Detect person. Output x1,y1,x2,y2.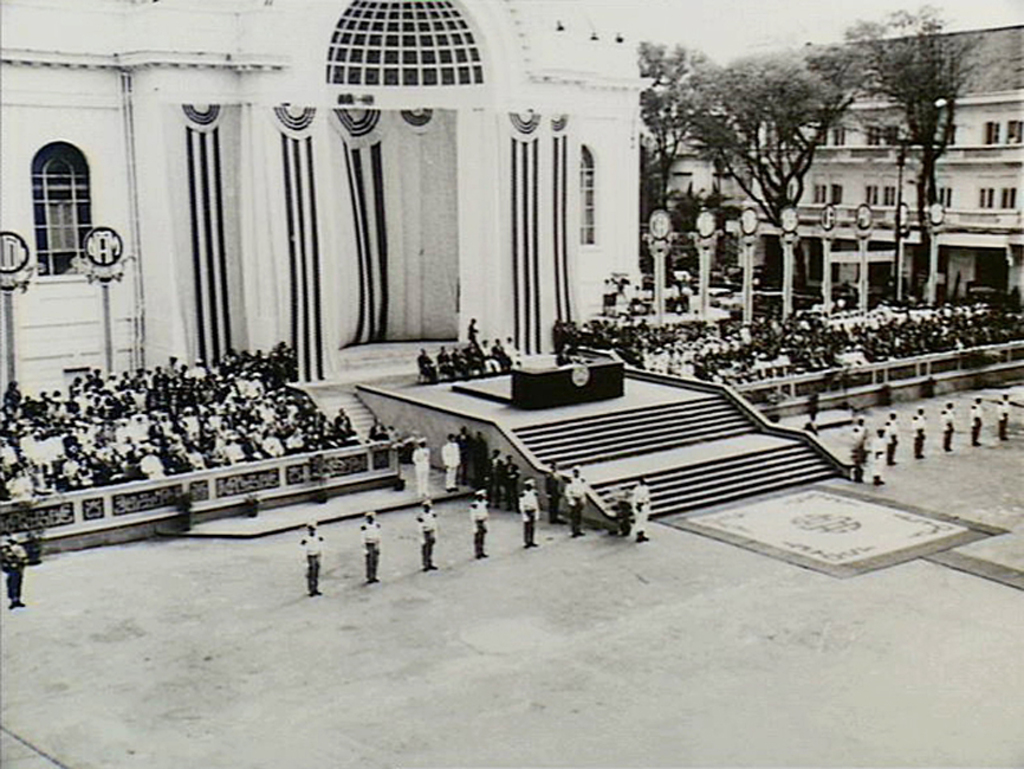
300,522,320,596.
